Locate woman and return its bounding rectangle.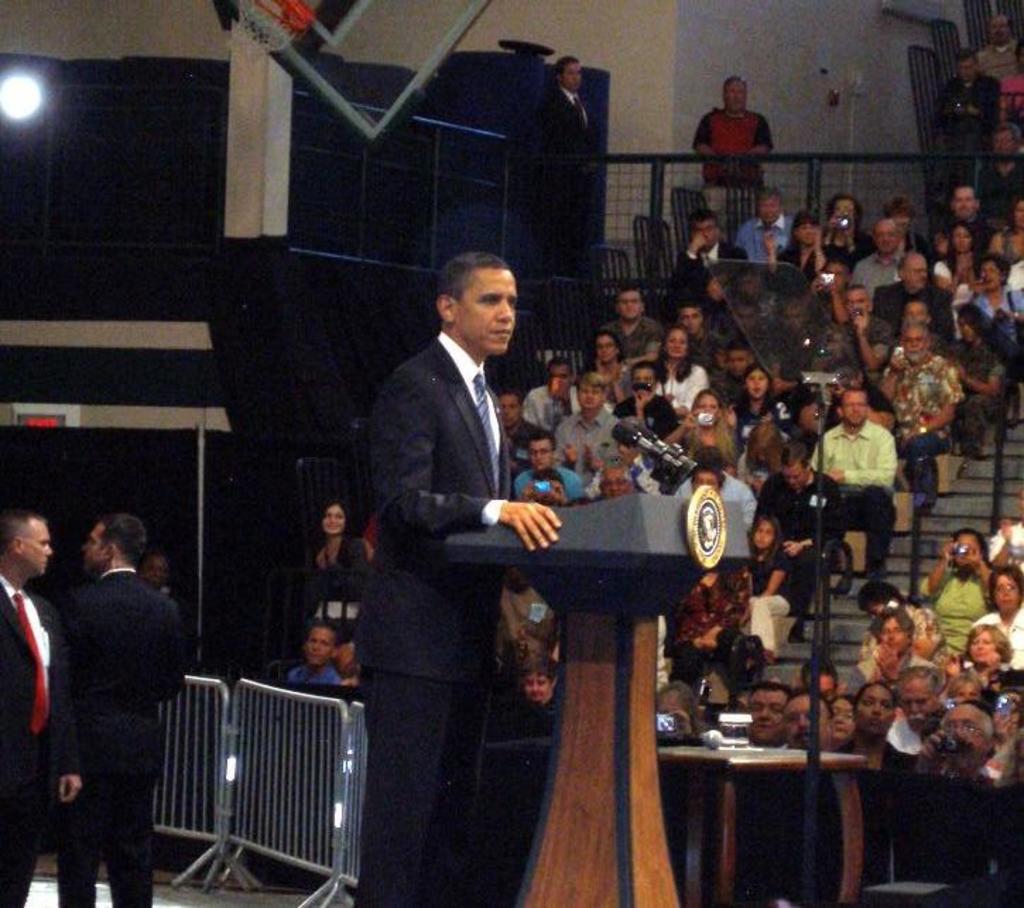
972 566 1023 668.
